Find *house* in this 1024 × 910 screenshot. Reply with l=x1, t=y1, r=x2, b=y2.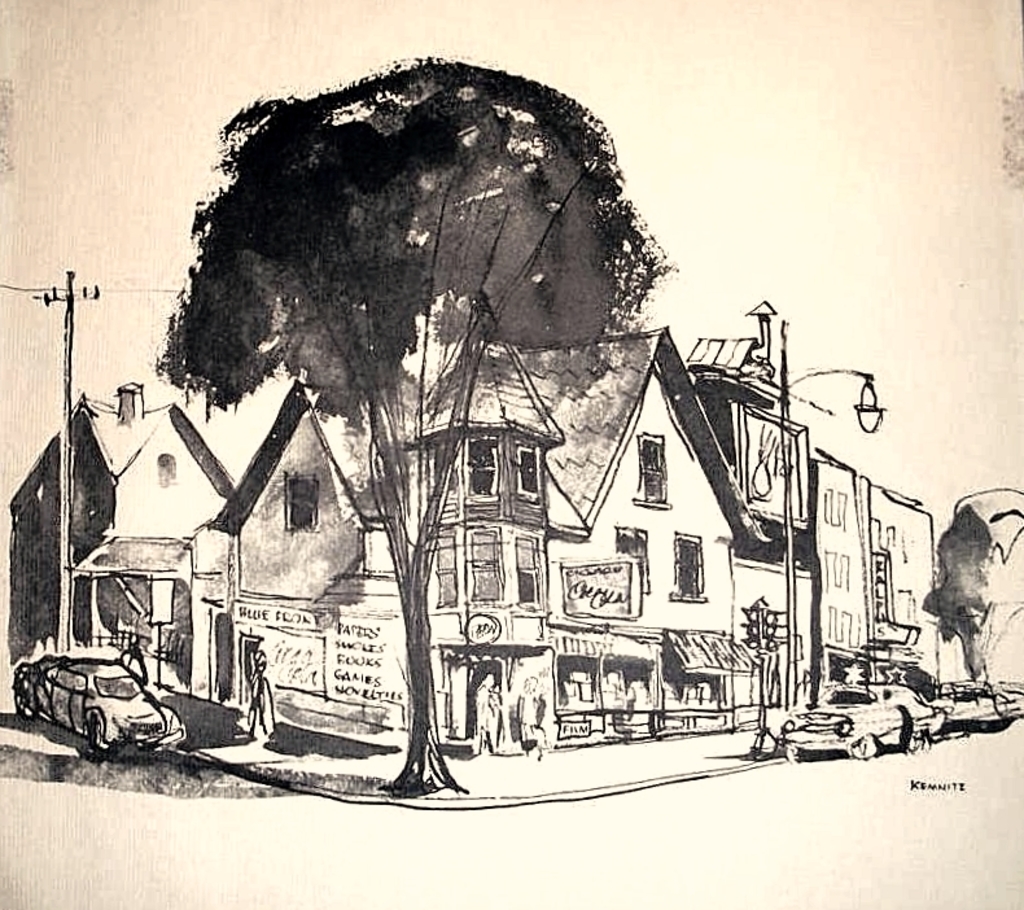
l=687, t=299, r=813, b=734.
